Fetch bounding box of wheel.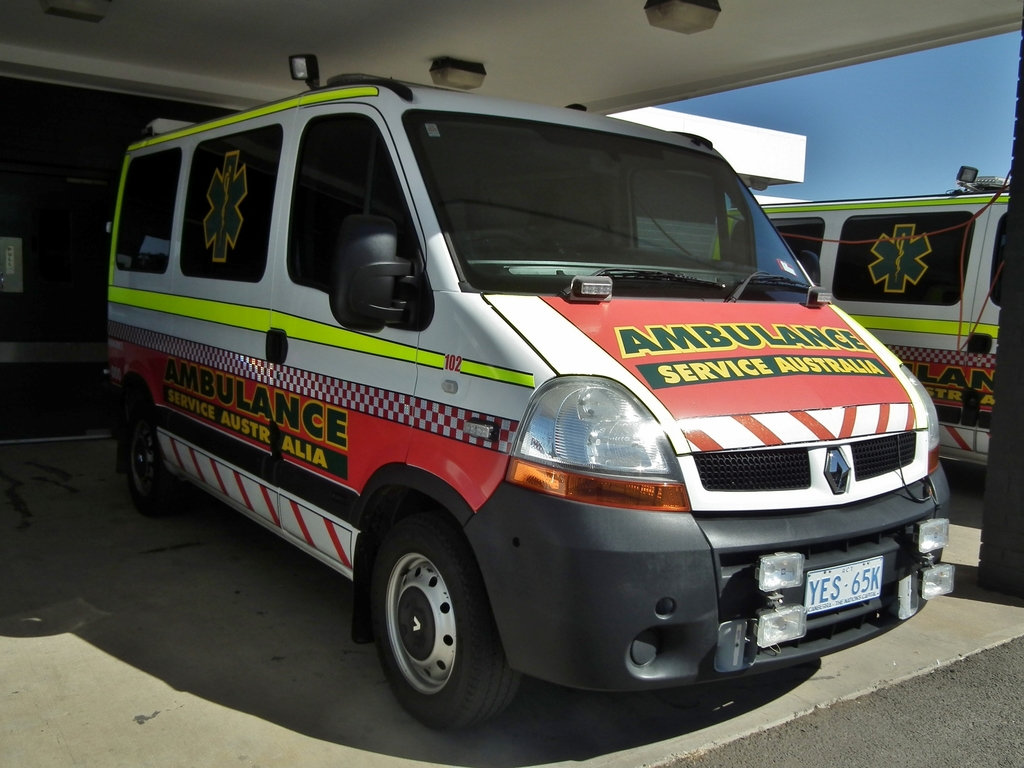
Bbox: (x1=459, y1=227, x2=533, y2=256).
